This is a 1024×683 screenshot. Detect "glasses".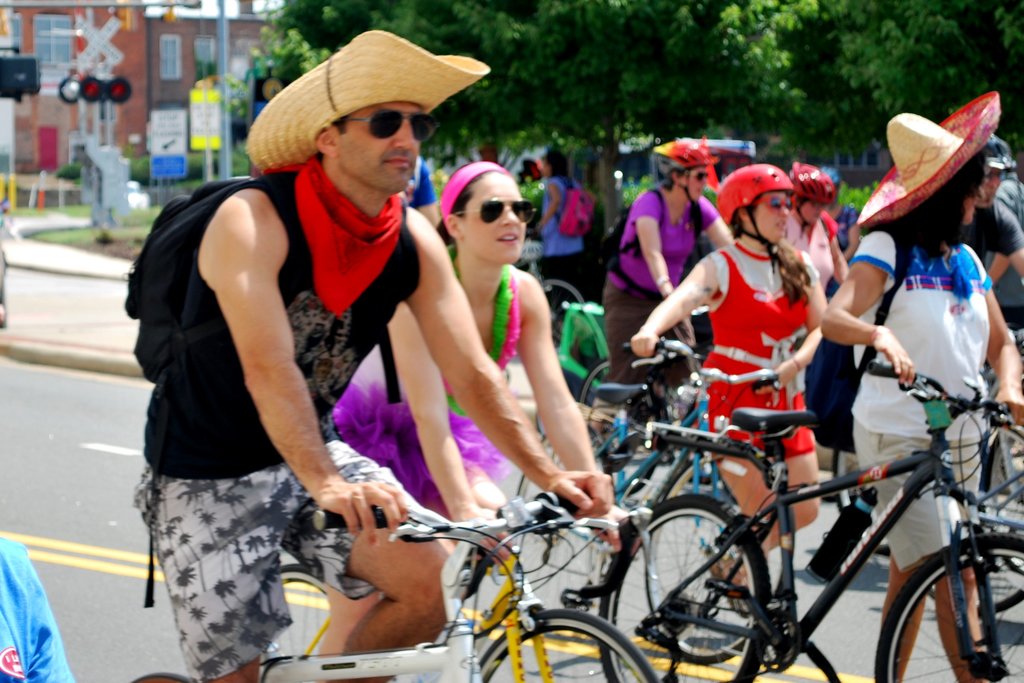
l=688, t=169, r=707, b=181.
